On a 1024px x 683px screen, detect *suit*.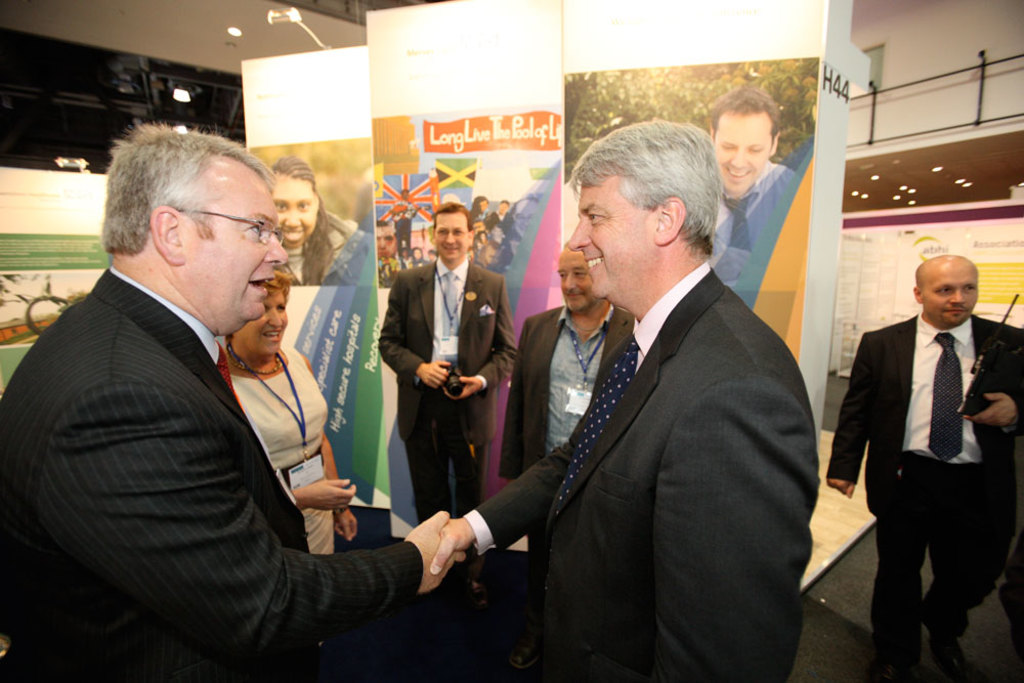
locate(481, 157, 840, 679).
